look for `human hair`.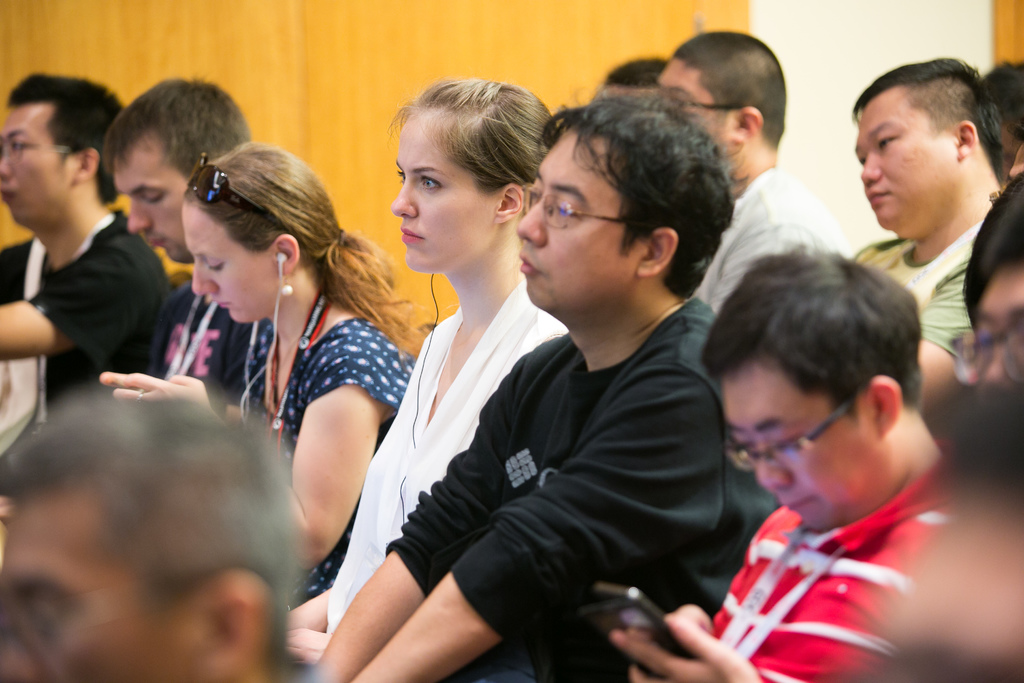
Found: 101/77/256/186.
